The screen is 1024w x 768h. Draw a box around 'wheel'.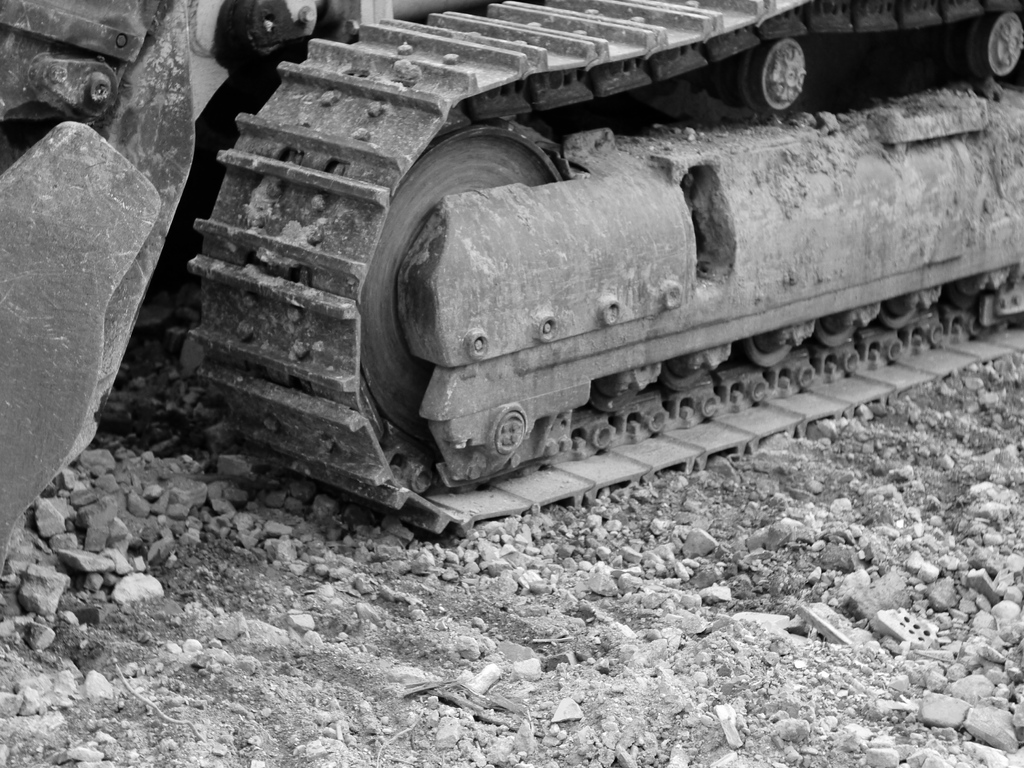
x1=969 y1=8 x2=1023 y2=87.
